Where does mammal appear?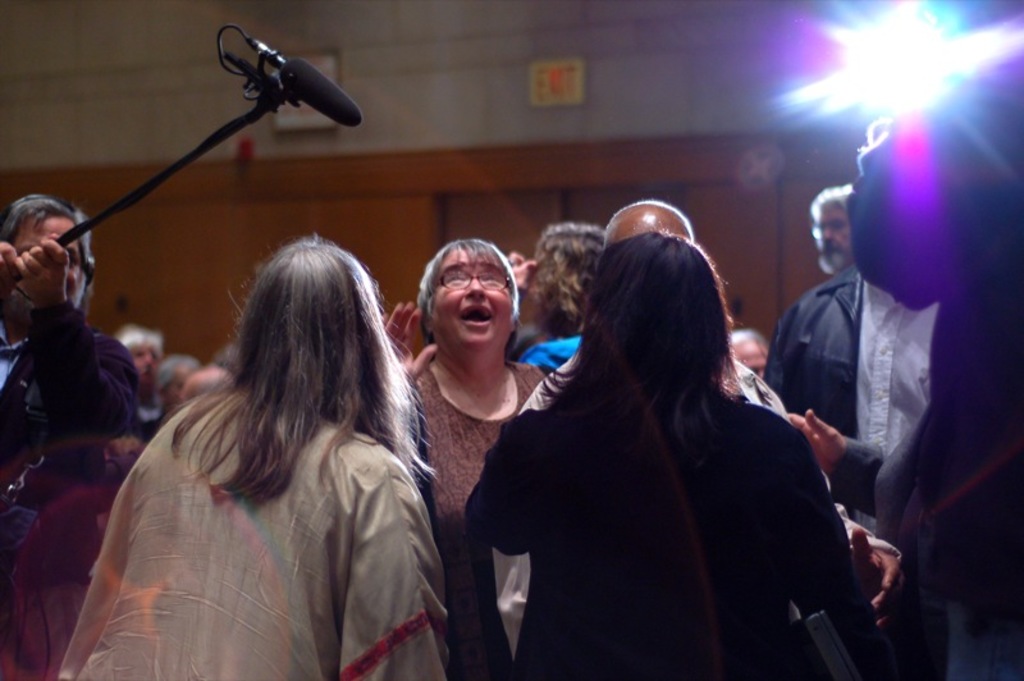
Appears at <region>59, 233, 438, 680</region>.
